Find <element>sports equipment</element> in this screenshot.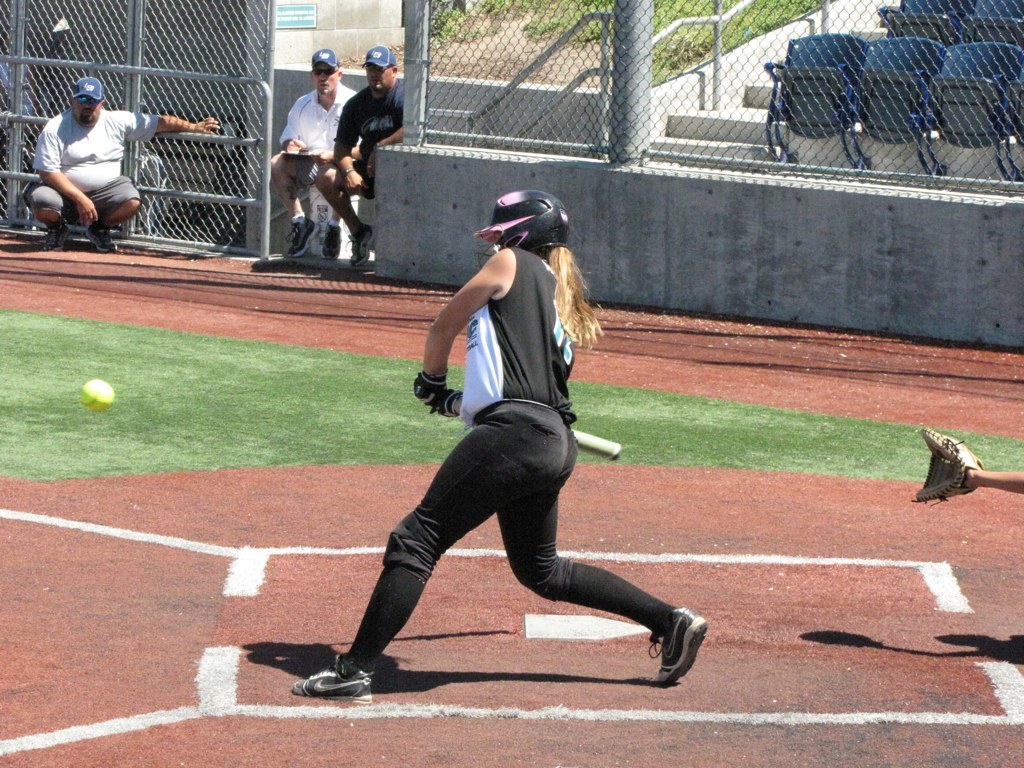
The bounding box for <element>sports equipment</element> is region(420, 387, 622, 462).
